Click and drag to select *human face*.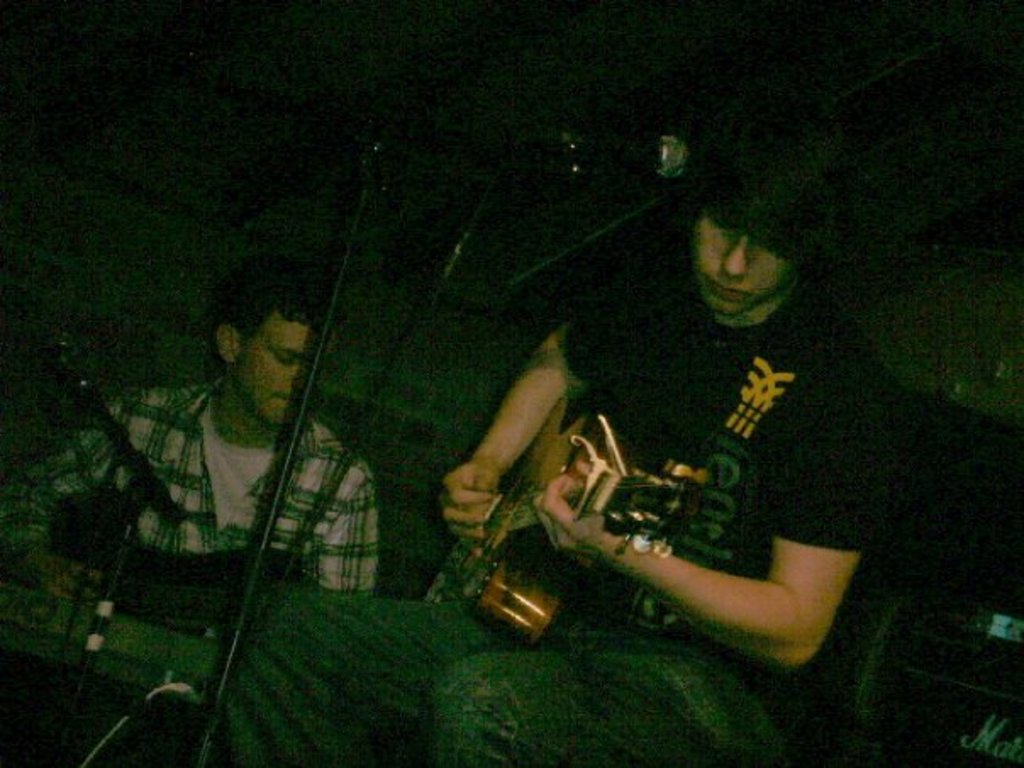
Selection: box(690, 215, 793, 315).
